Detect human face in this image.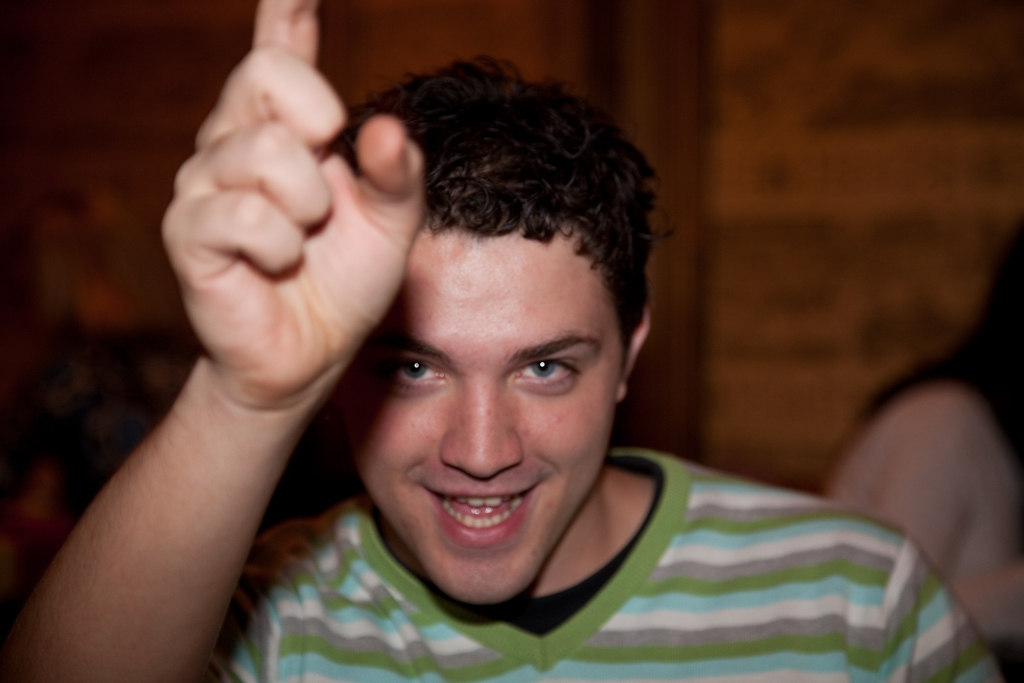
Detection: bbox=[341, 221, 624, 606].
